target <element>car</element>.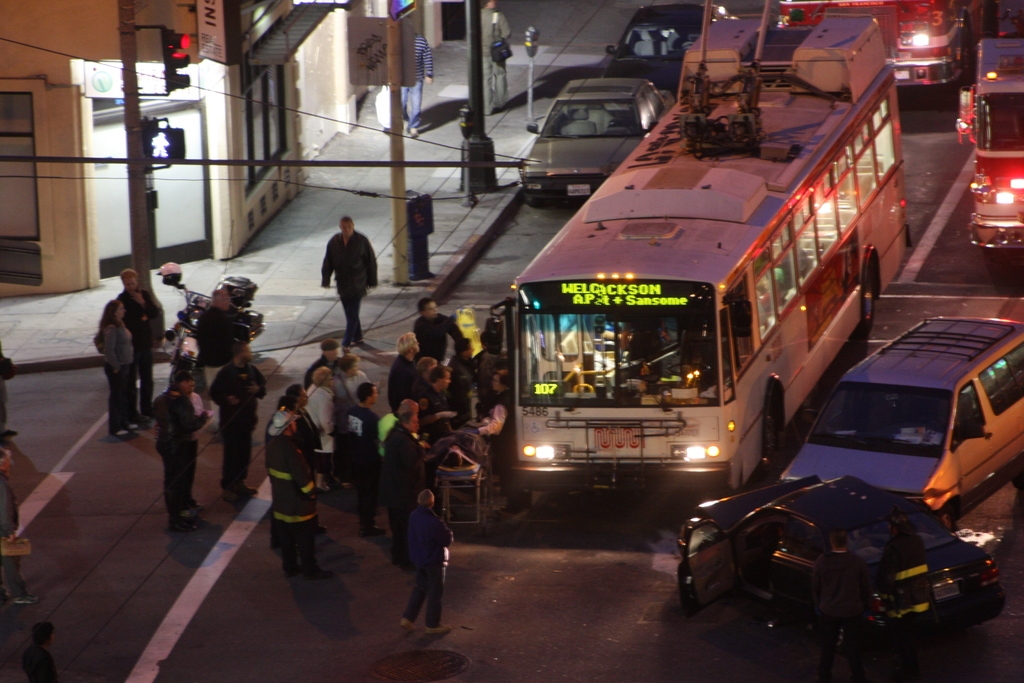
Target region: region(600, 1, 710, 91).
